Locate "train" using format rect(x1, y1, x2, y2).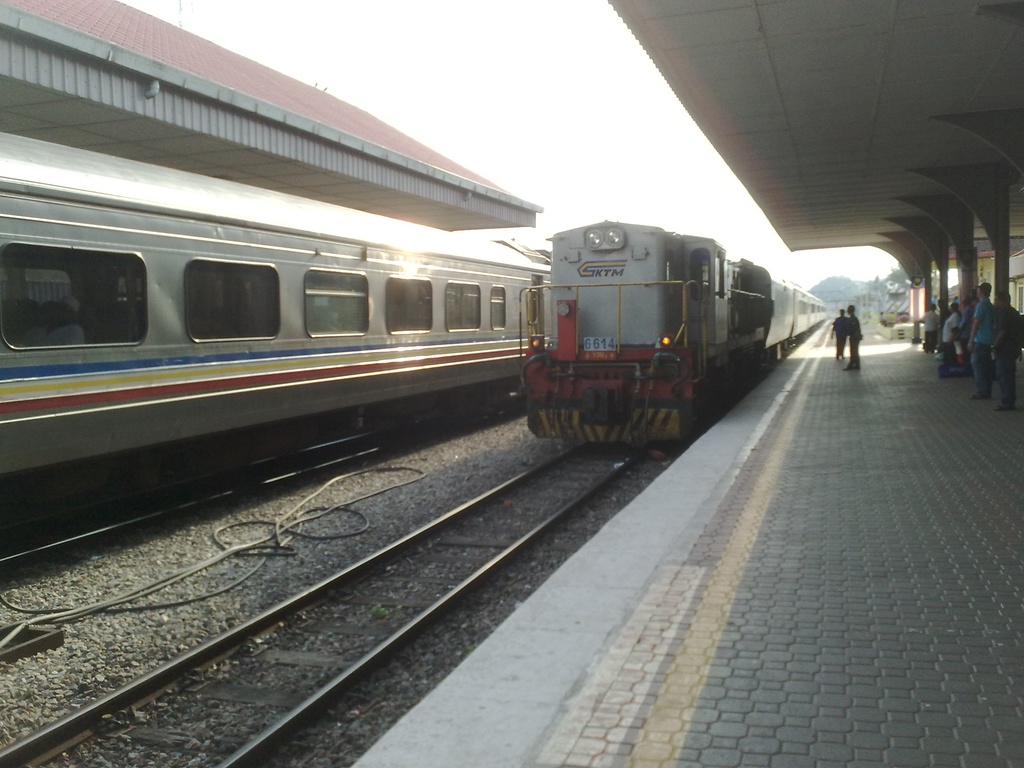
rect(502, 225, 840, 465).
